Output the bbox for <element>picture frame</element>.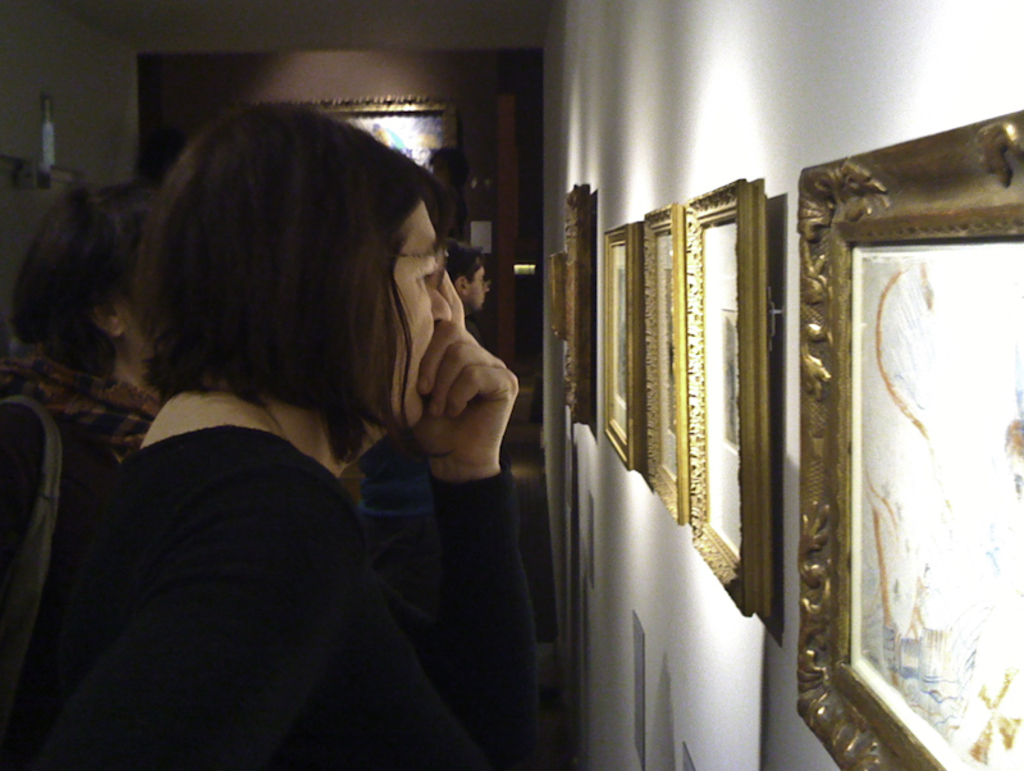
{"left": 781, "top": 124, "right": 1023, "bottom": 770}.
